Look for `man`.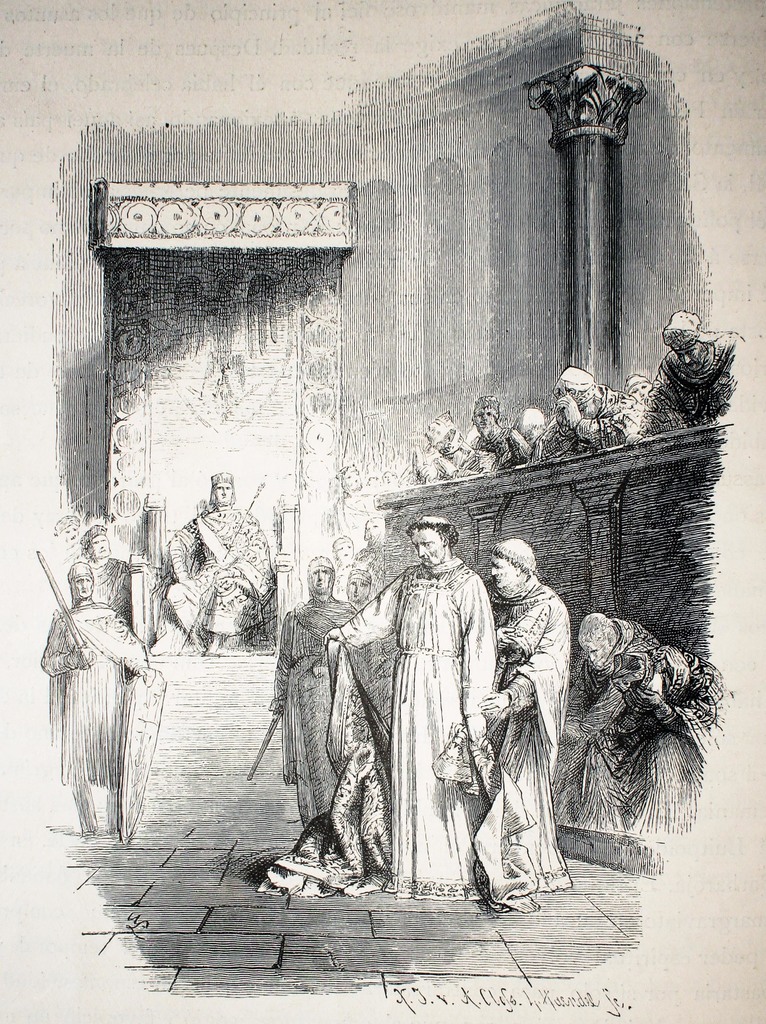
Found: x1=565, y1=610, x2=661, y2=824.
